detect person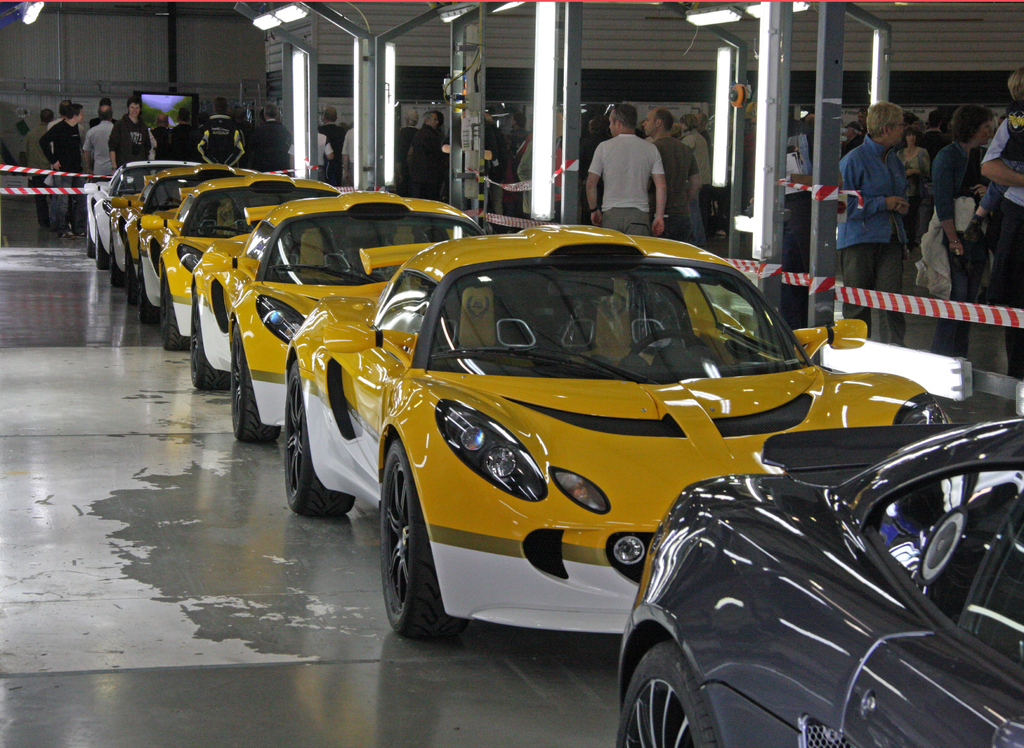
locate(237, 107, 255, 150)
